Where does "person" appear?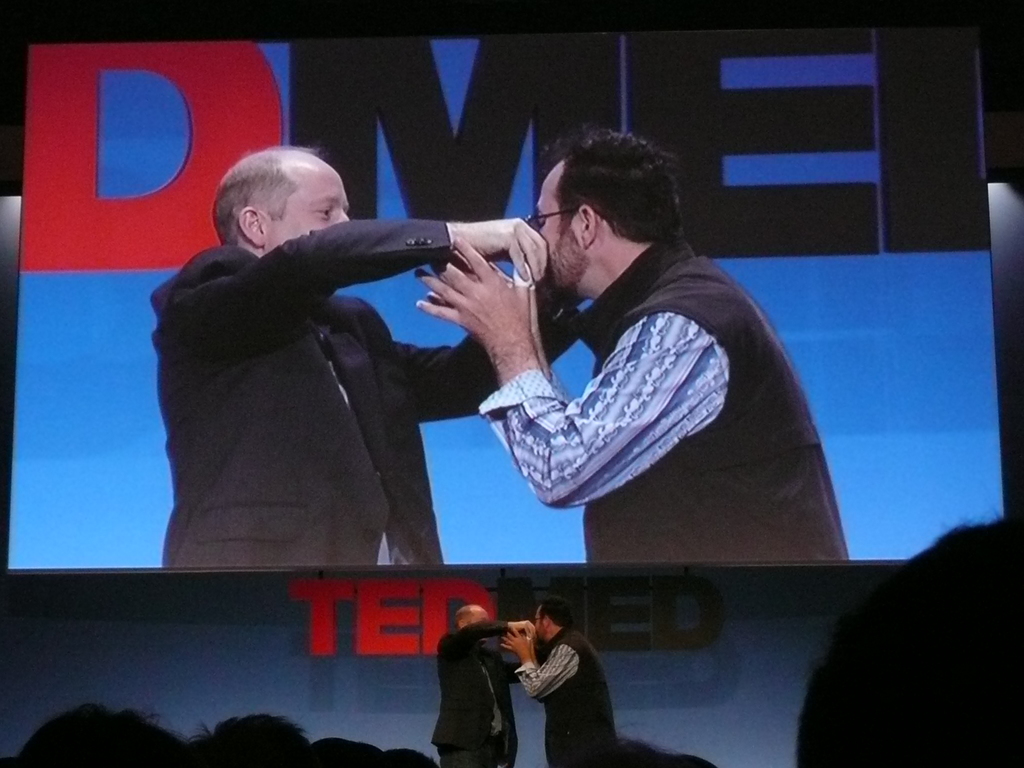
Appears at x1=435, y1=598, x2=540, y2=760.
